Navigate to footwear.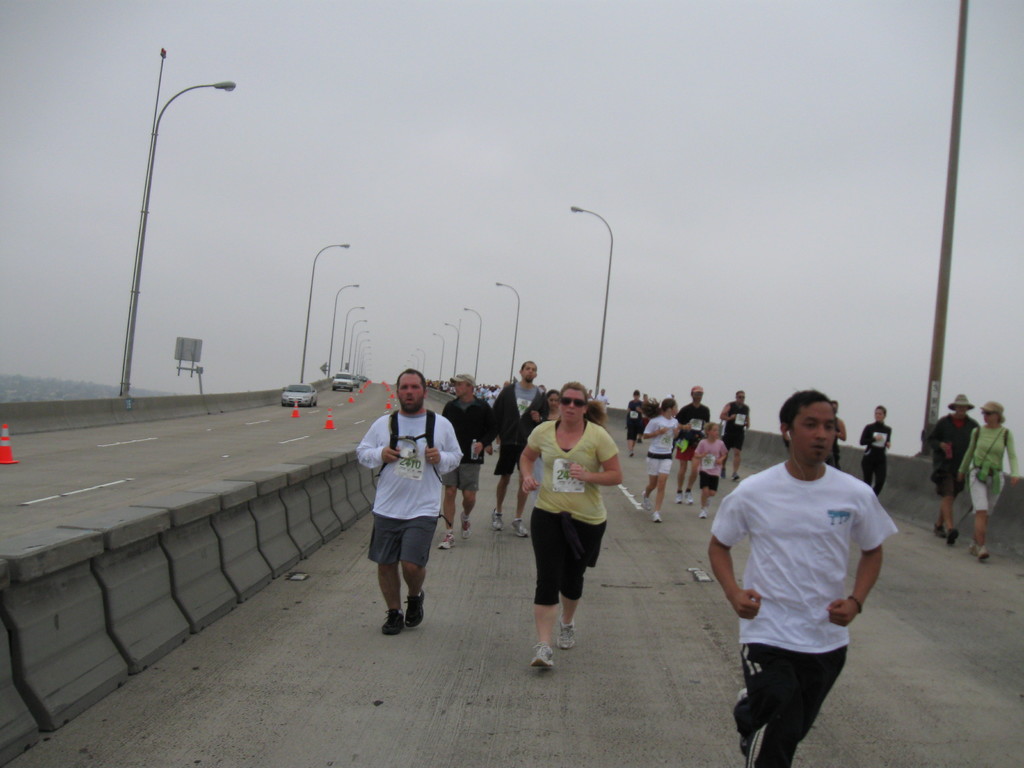
Navigation target: box(631, 452, 632, 458).
